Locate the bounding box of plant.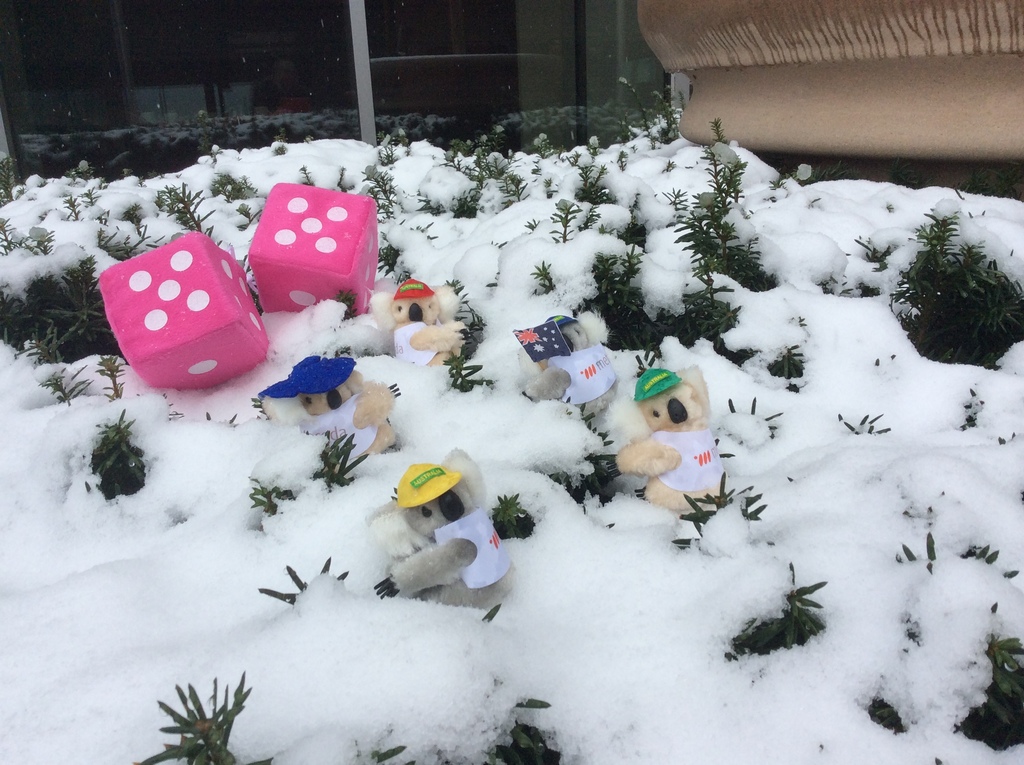
Bounding box: x1=0, y1=258, x2=134, y2=365.
